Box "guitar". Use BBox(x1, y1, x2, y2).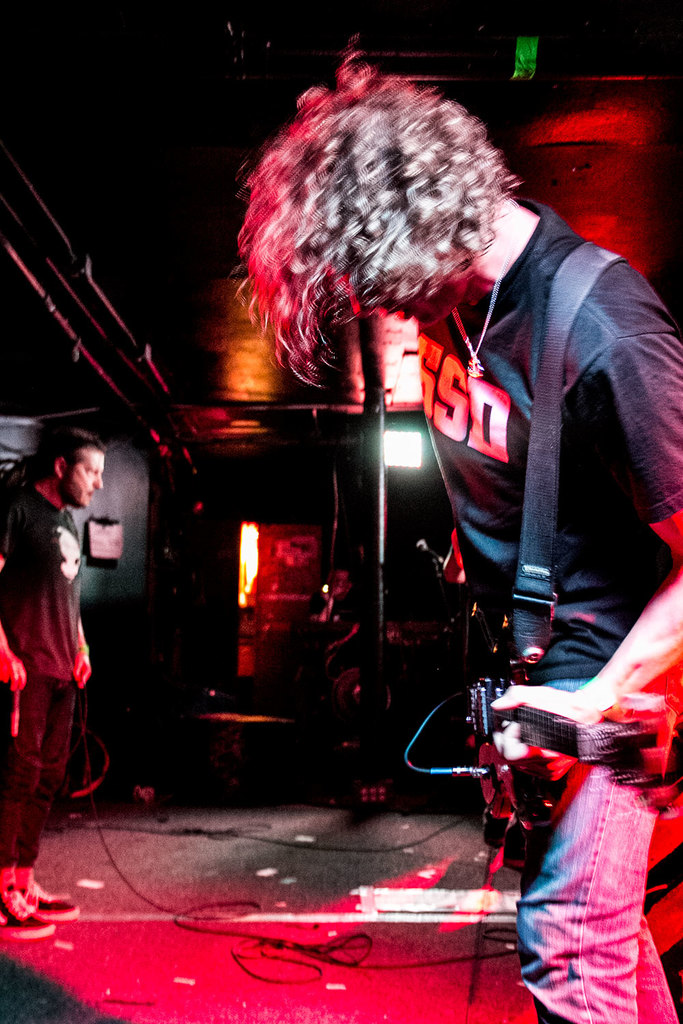
BBox(451, 589, 663, 864).
